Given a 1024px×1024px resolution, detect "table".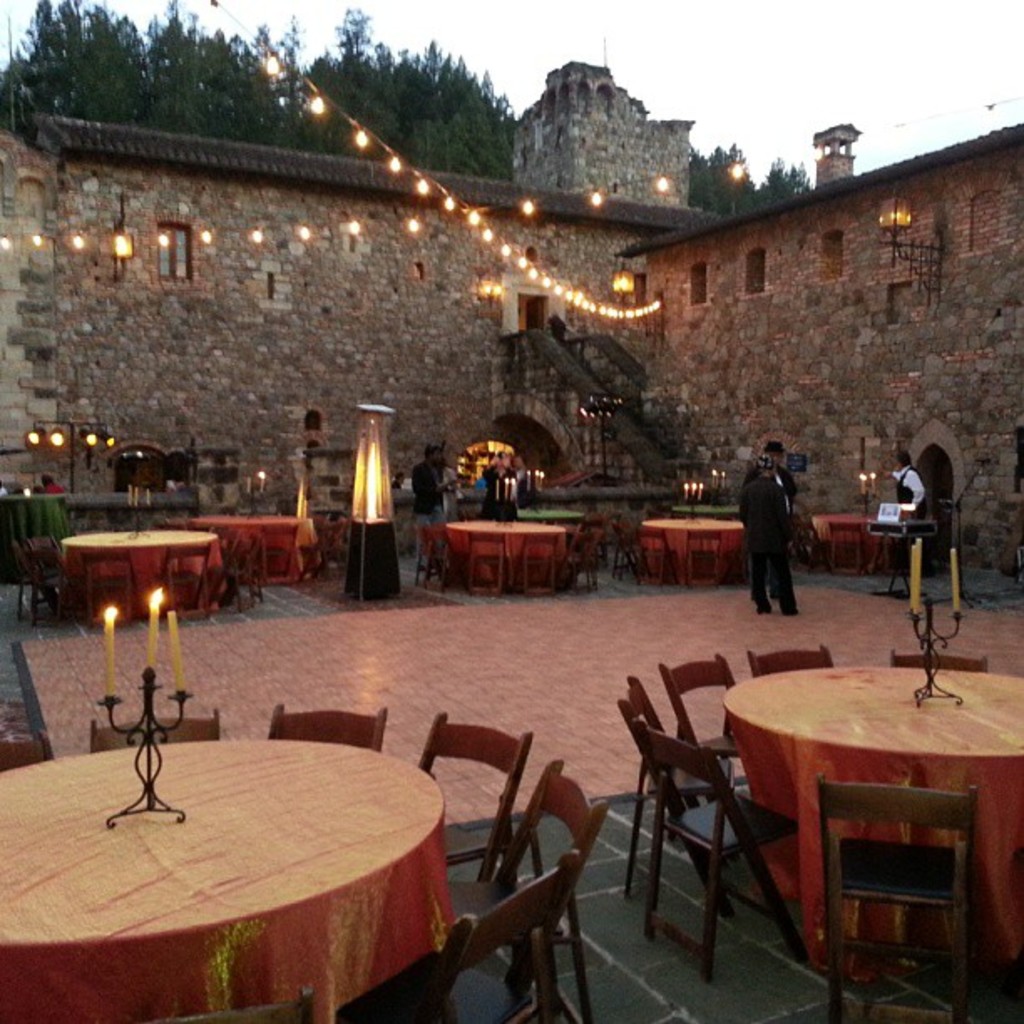
196:519:300:587.
